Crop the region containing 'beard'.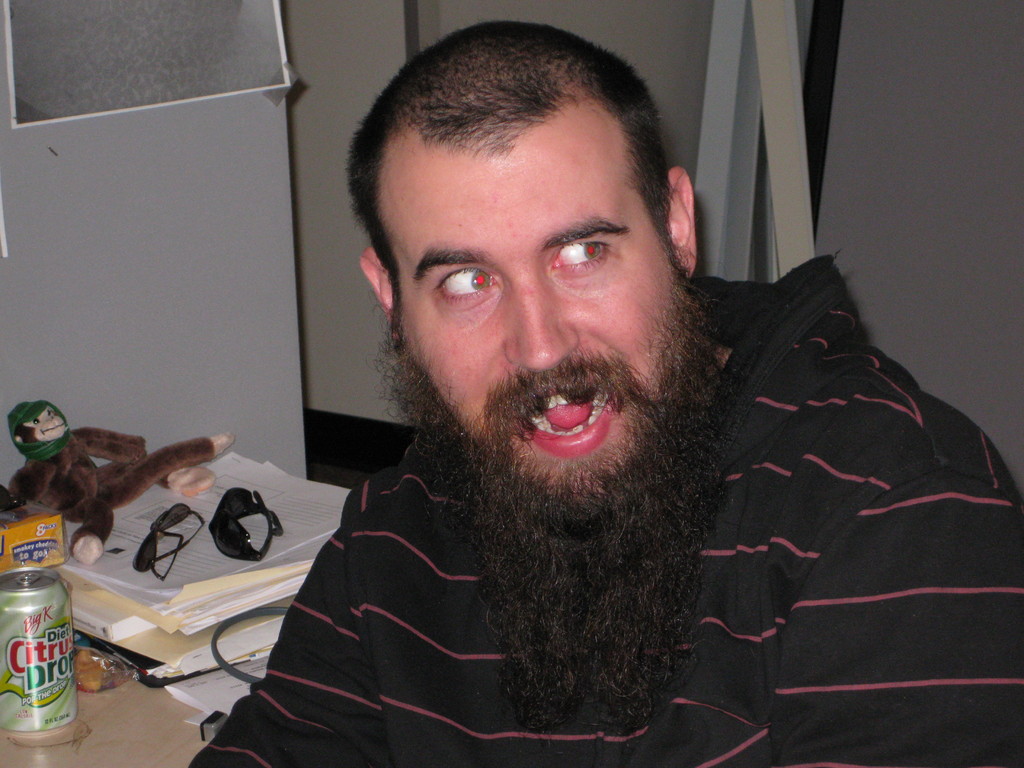
Crop region: pyautogui.locateOnScreen(370, 258, 737, 737).
